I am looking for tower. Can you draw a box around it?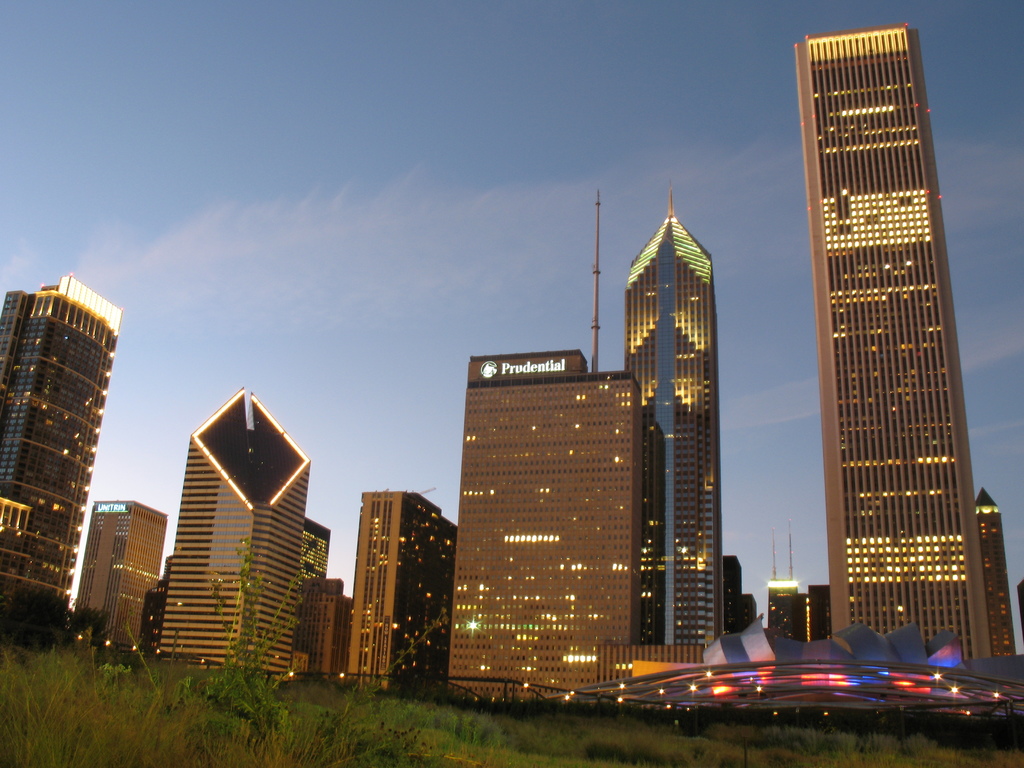
Sure, the bounding box is Rect(767, 528, 796, 625).
